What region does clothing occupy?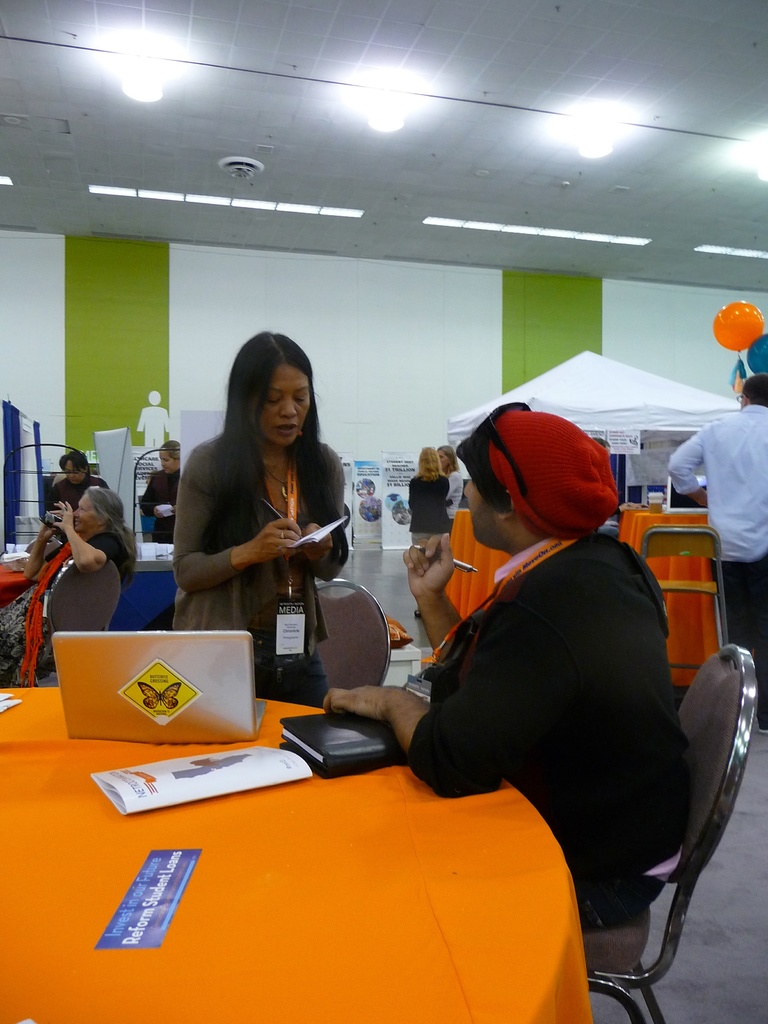
143, 476, 183, 543.
